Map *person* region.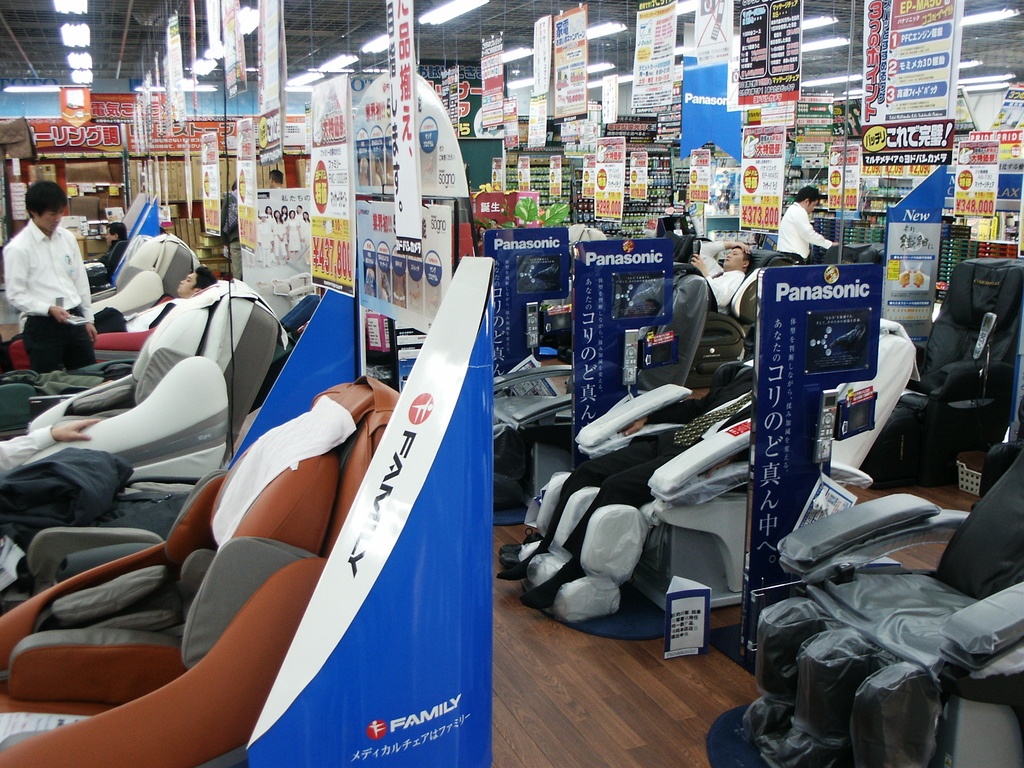
Mapped to detection(774, 186, 828, 259).
